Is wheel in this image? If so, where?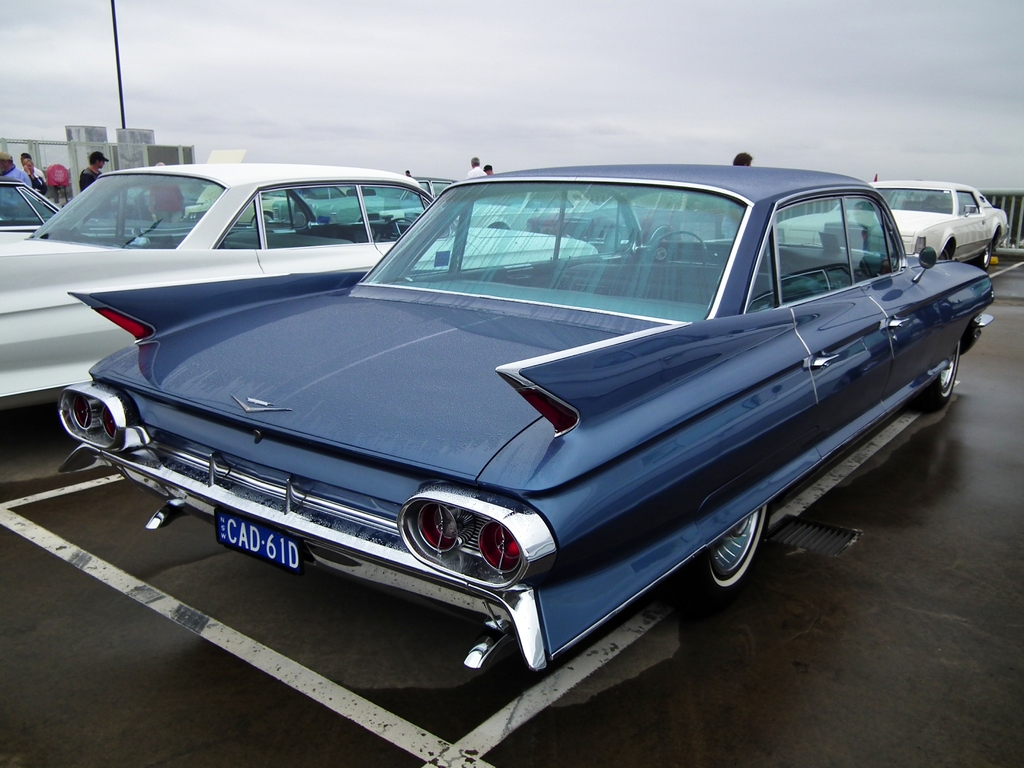
Yes, at bbox=(640, 226, 710, 264).
